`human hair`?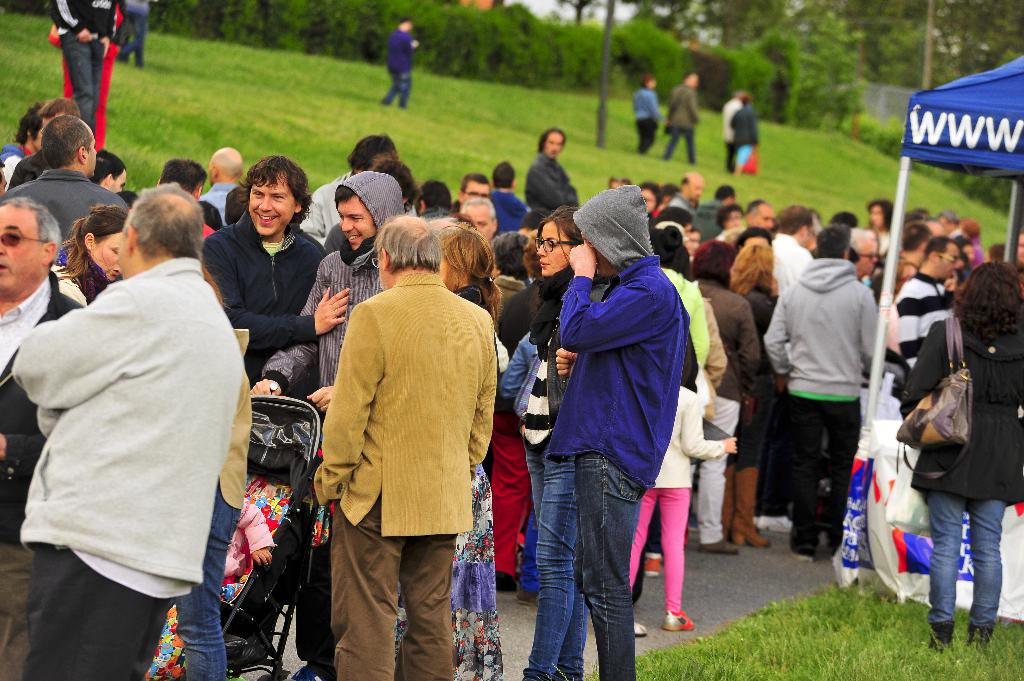
crop(236, 147, 314, 224)
